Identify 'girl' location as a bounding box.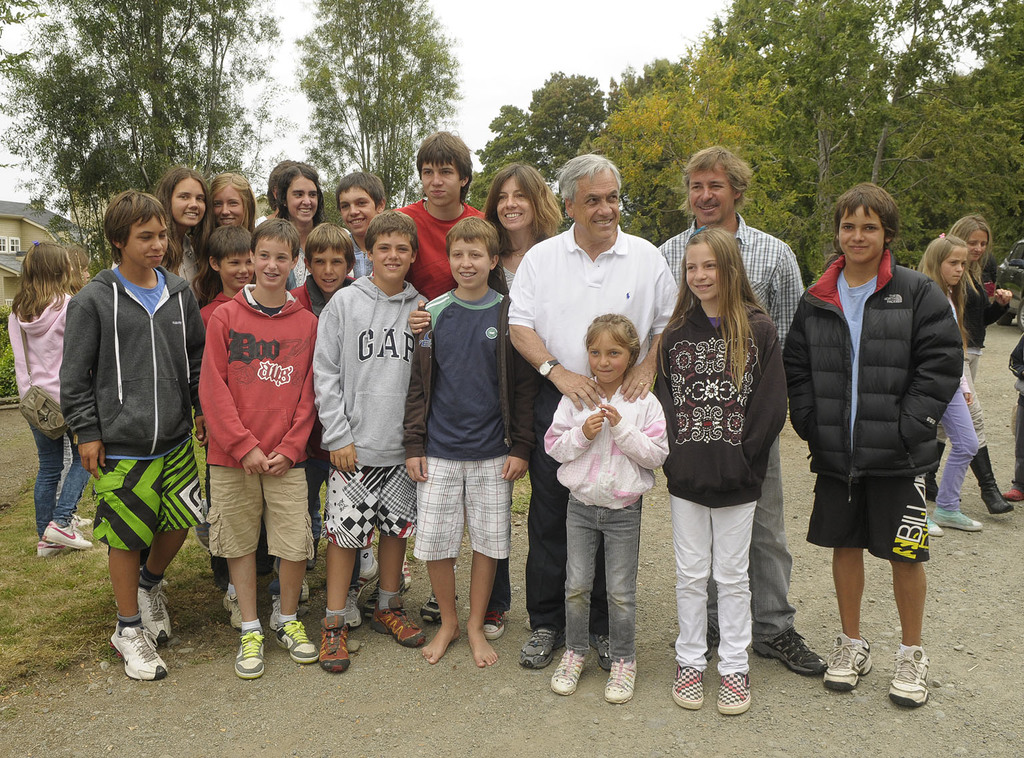
rect(7, 242, 95, 562).
